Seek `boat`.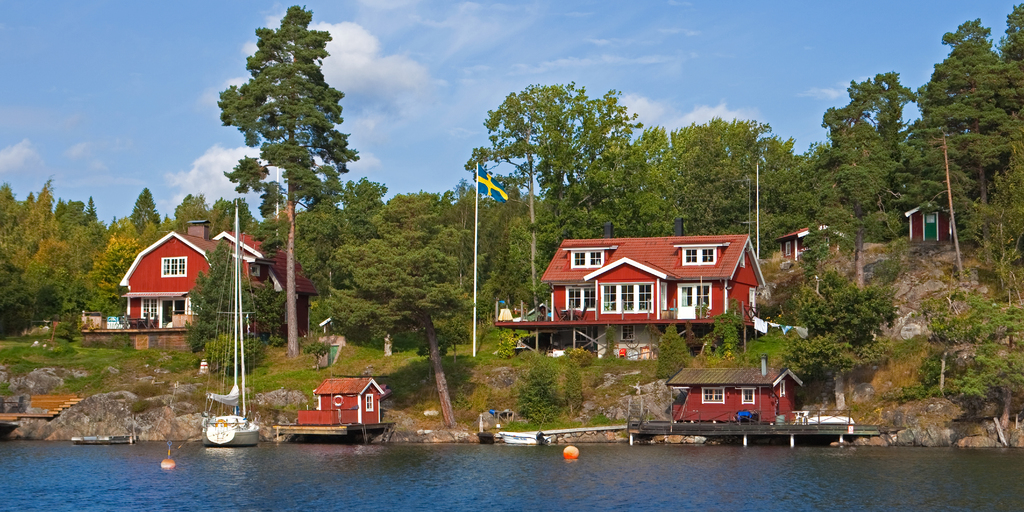
left=645, top=351, right=861, bottom=443.
